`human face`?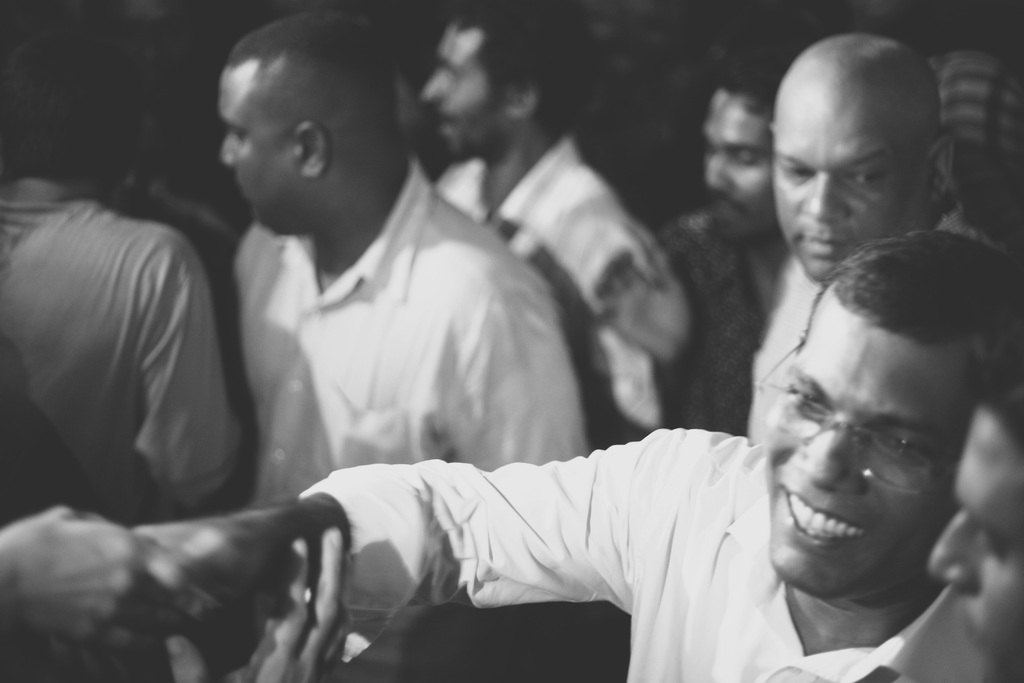
764 283 961 597
